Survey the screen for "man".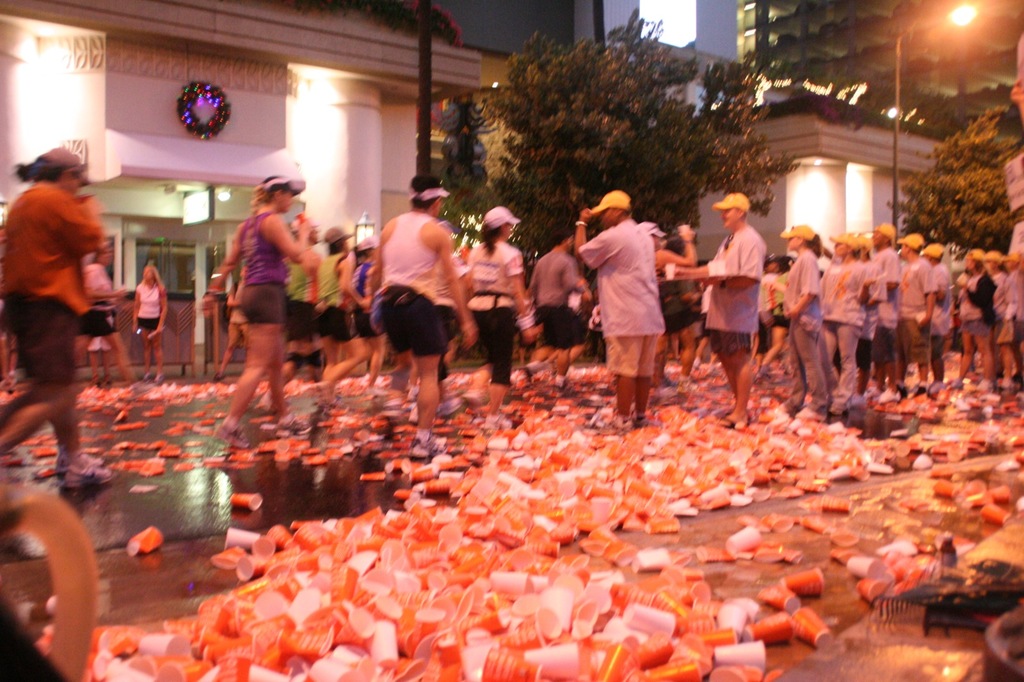
Survey found: <region>514, 226, 598, 392</region>.
